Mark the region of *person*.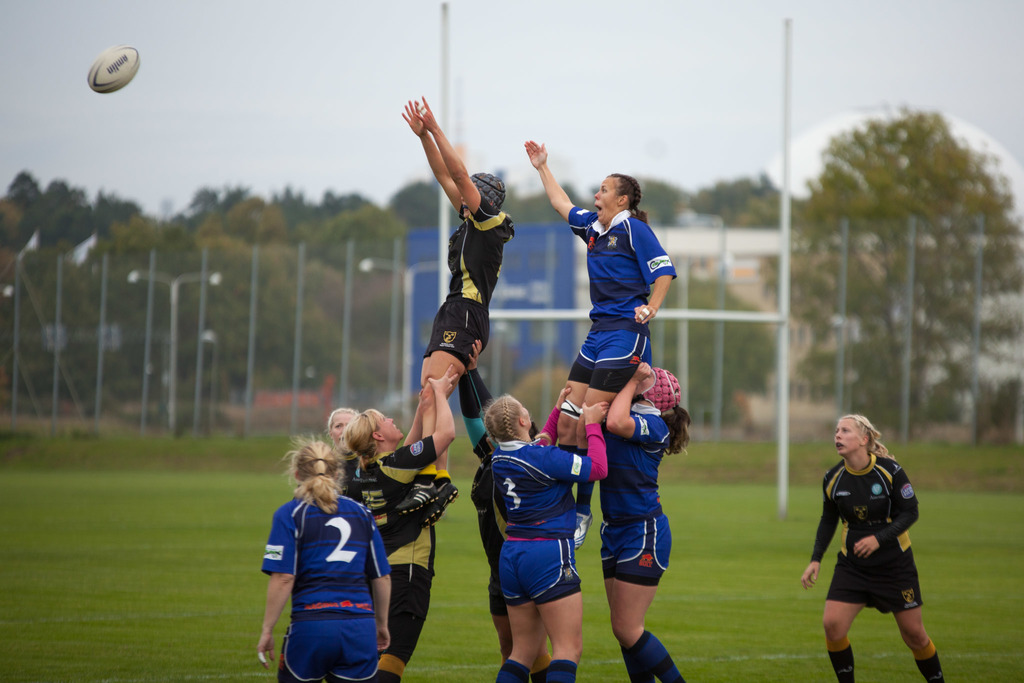
Region: box(492, 388, 618, 682).
